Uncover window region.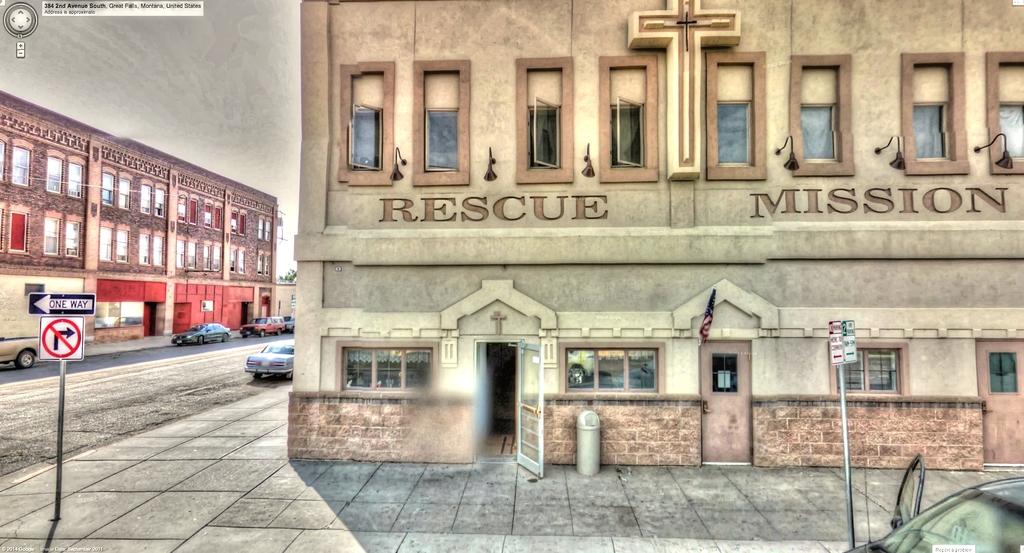
Uncovered: 264,251,270,274.
